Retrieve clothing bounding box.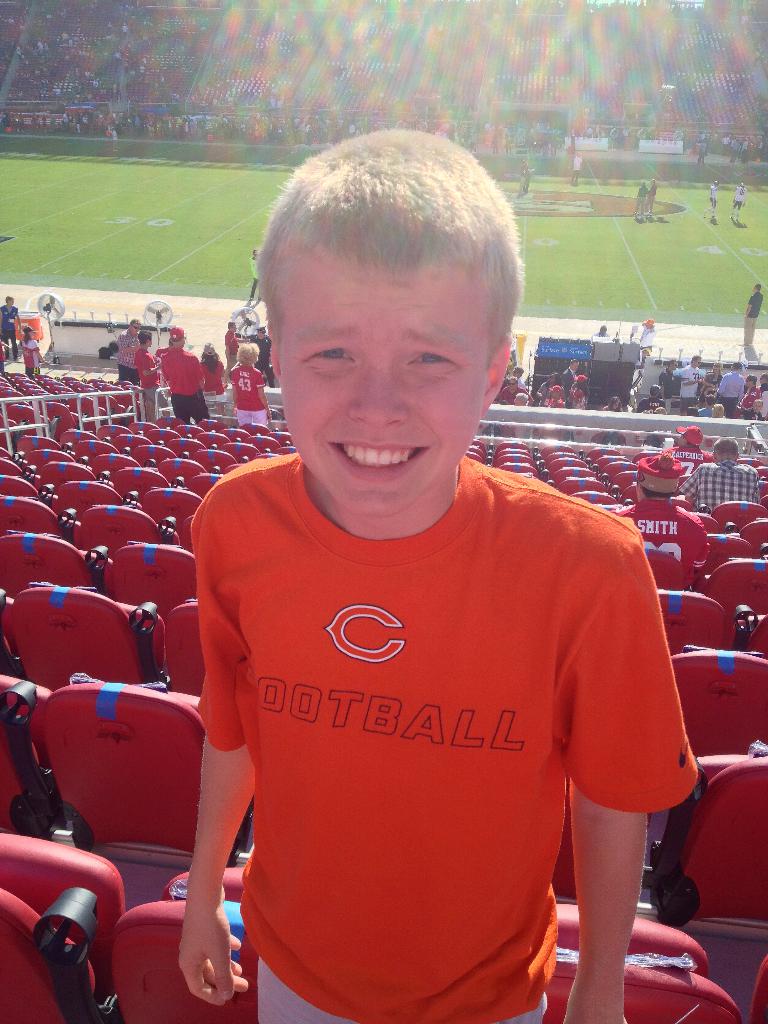
Bounding box: [left=0, top=305, right=20, bottom=353].
